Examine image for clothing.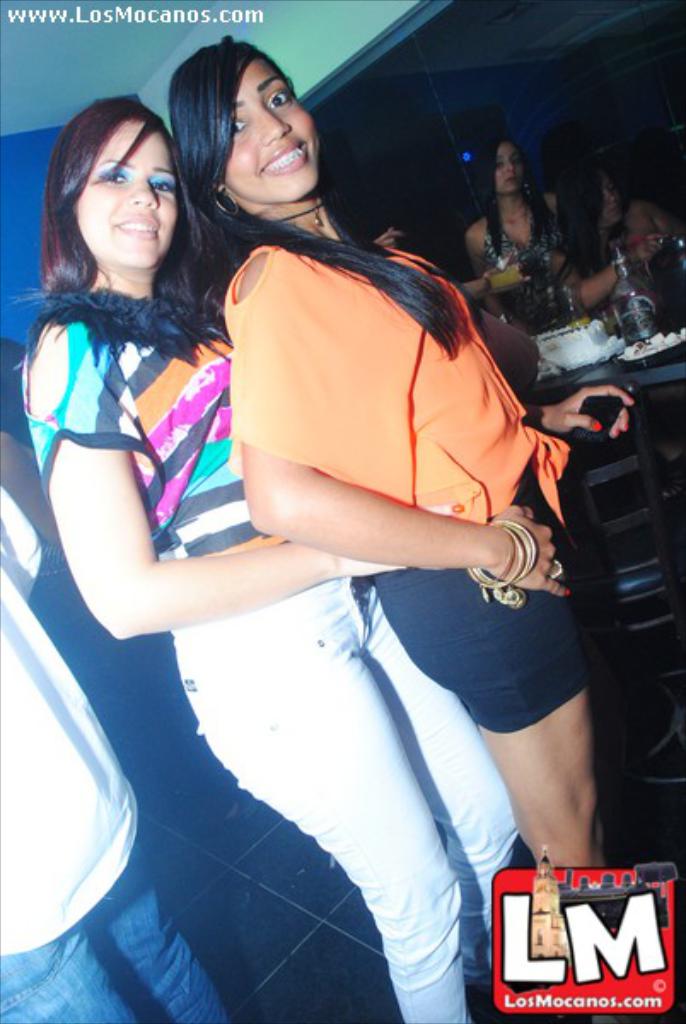
Examination result: <region>22, 314, 517, 1022</region>.
